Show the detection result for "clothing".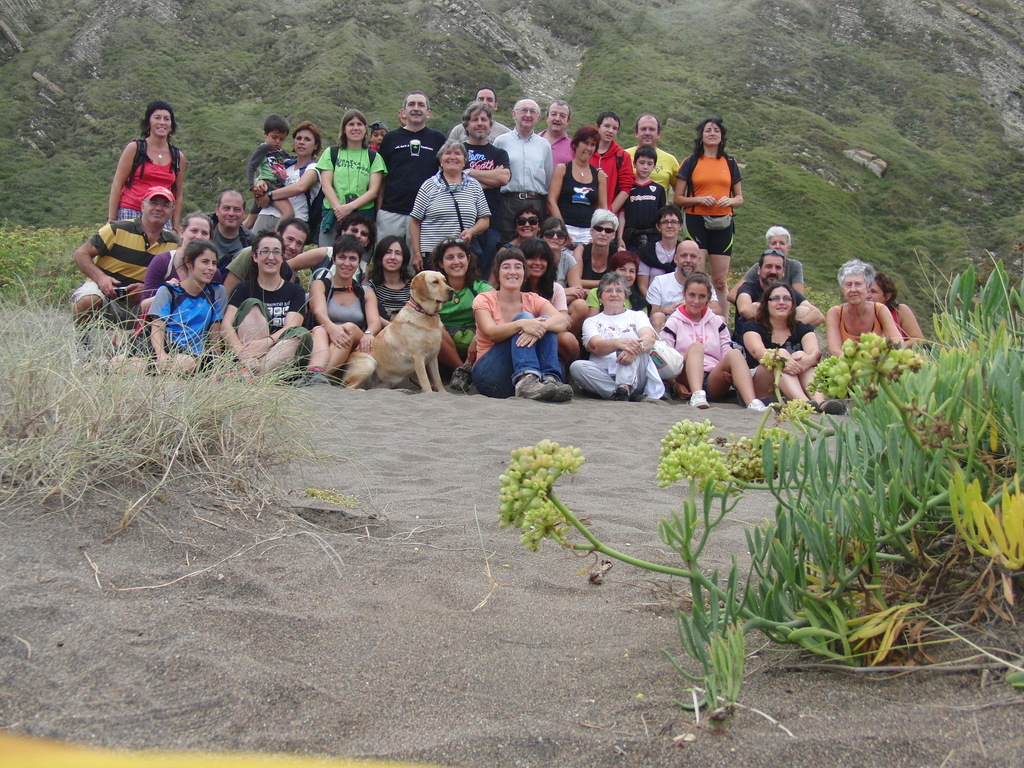
box(548, 281, 568, 316).
